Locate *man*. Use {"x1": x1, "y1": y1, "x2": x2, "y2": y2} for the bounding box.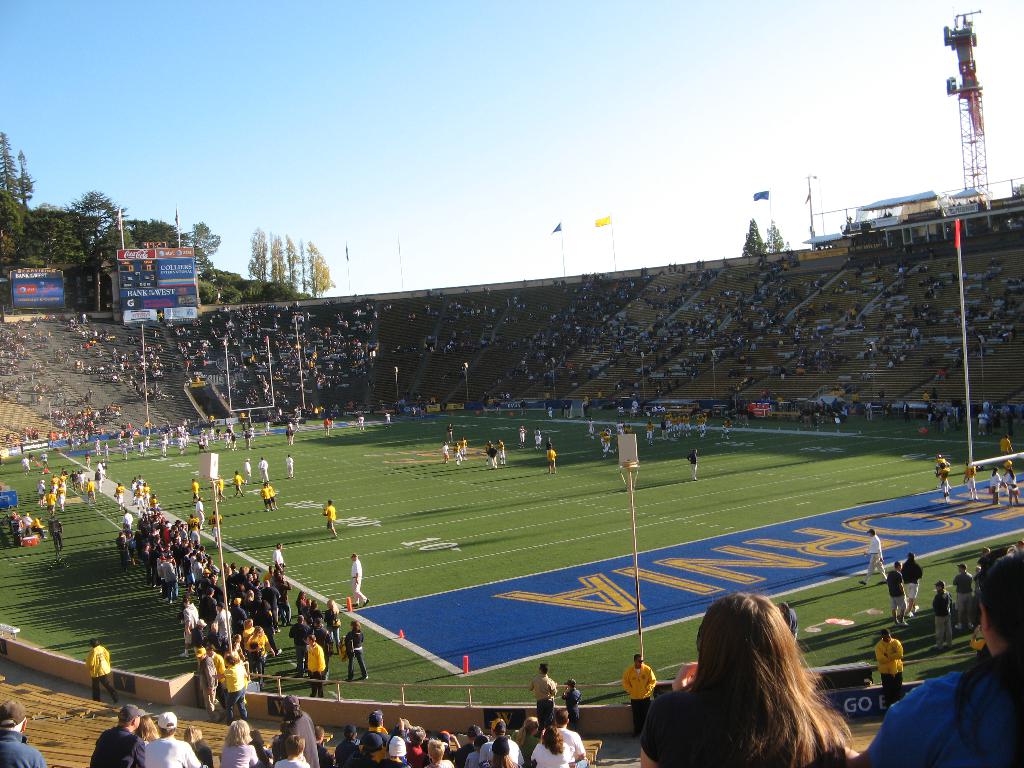
{"x1": 499, "y1": 438, "x2": 504, "y2": 463}.
